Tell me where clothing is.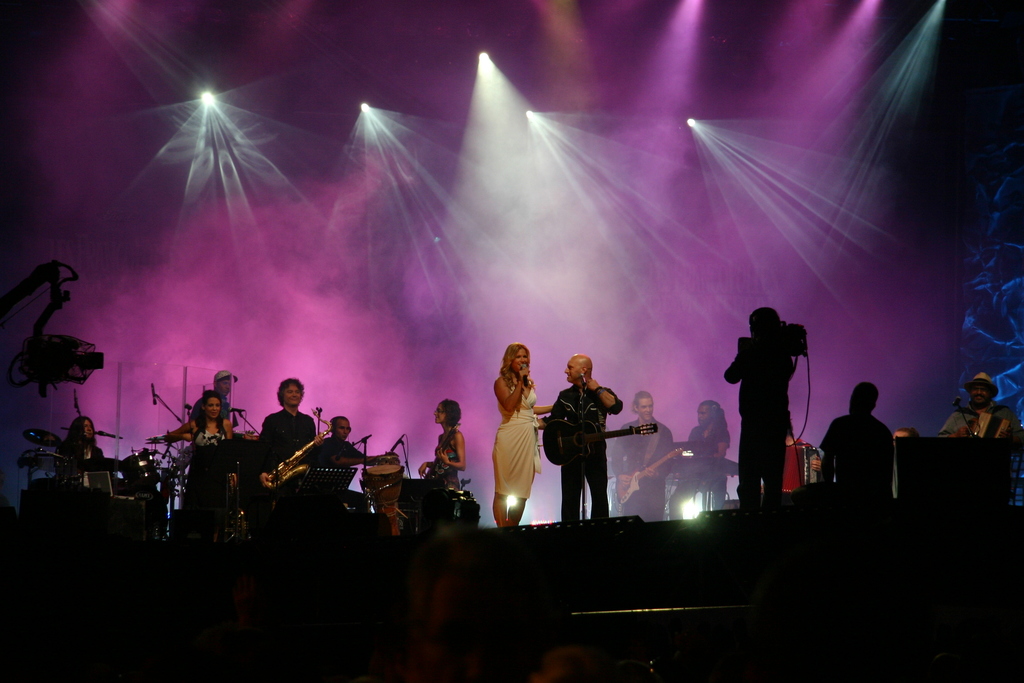
clothing is at (311,431,370,473).
